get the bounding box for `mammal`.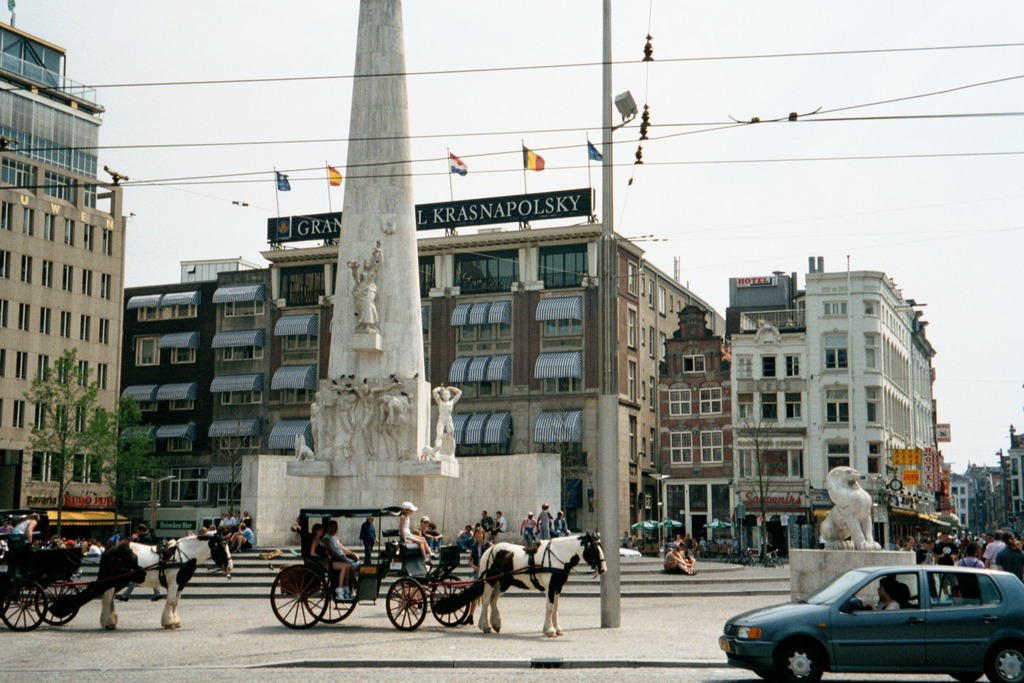
bbox=[939, 588, 970, 609].
